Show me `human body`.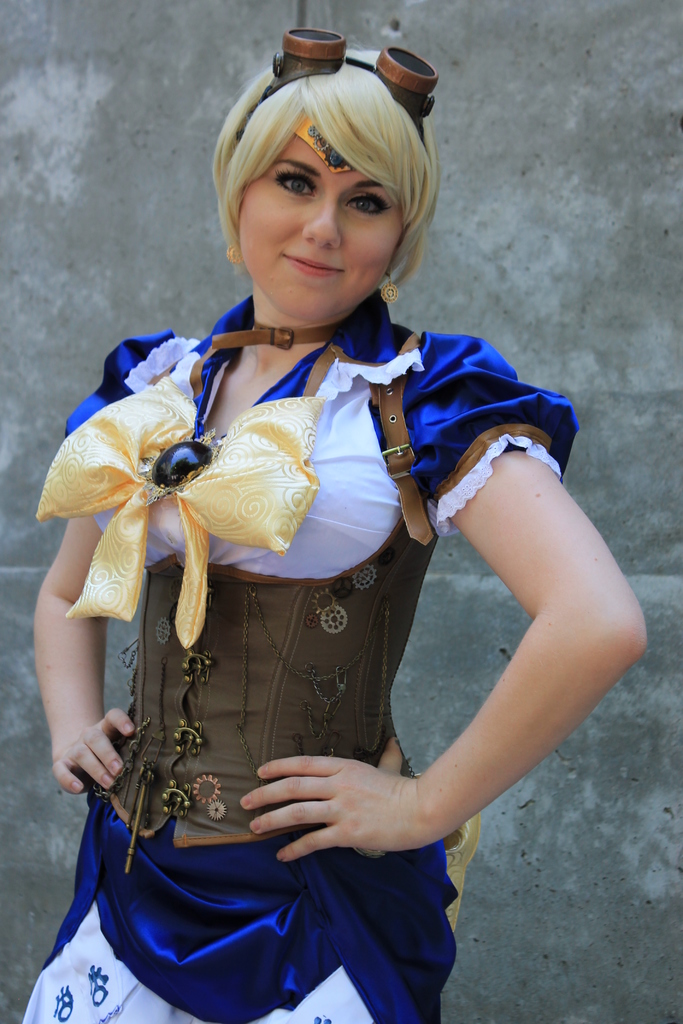
`human body` is here: [left=38, top=127, right=607, bottom=1023].
